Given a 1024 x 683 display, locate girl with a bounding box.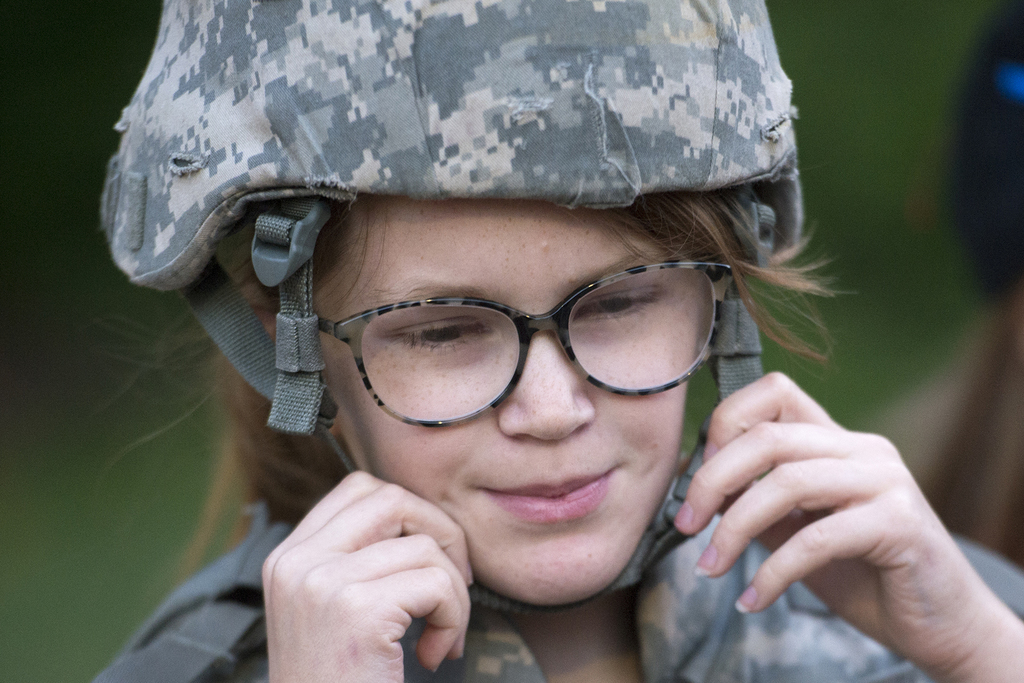
Located: [87, 0, 1023, 682].
